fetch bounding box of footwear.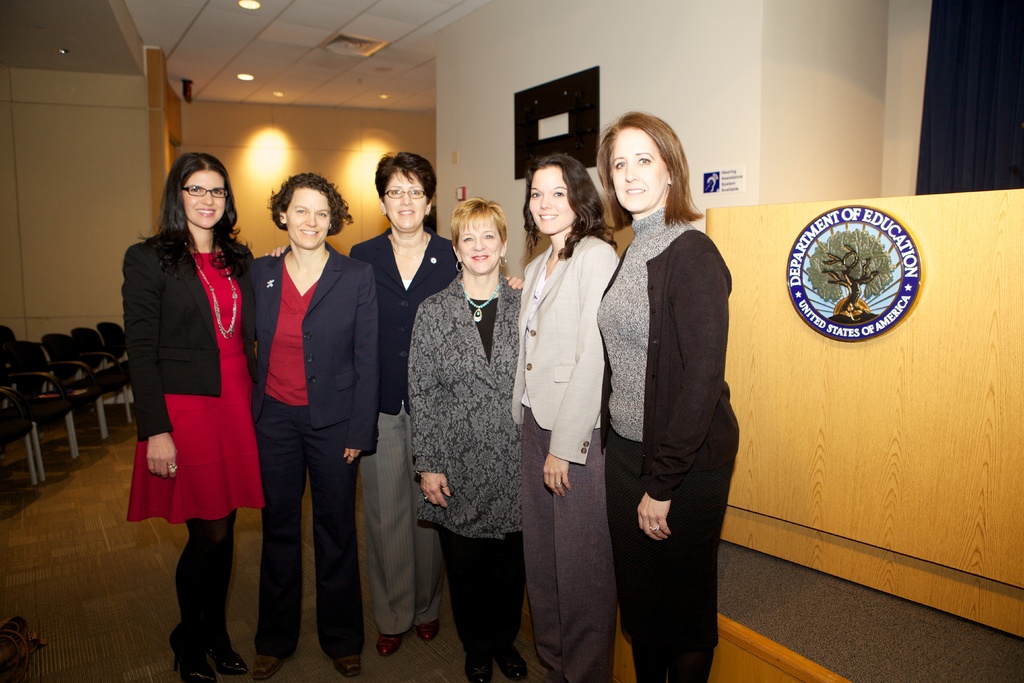
Bbox: Rect(248, 655, 284, 682).
